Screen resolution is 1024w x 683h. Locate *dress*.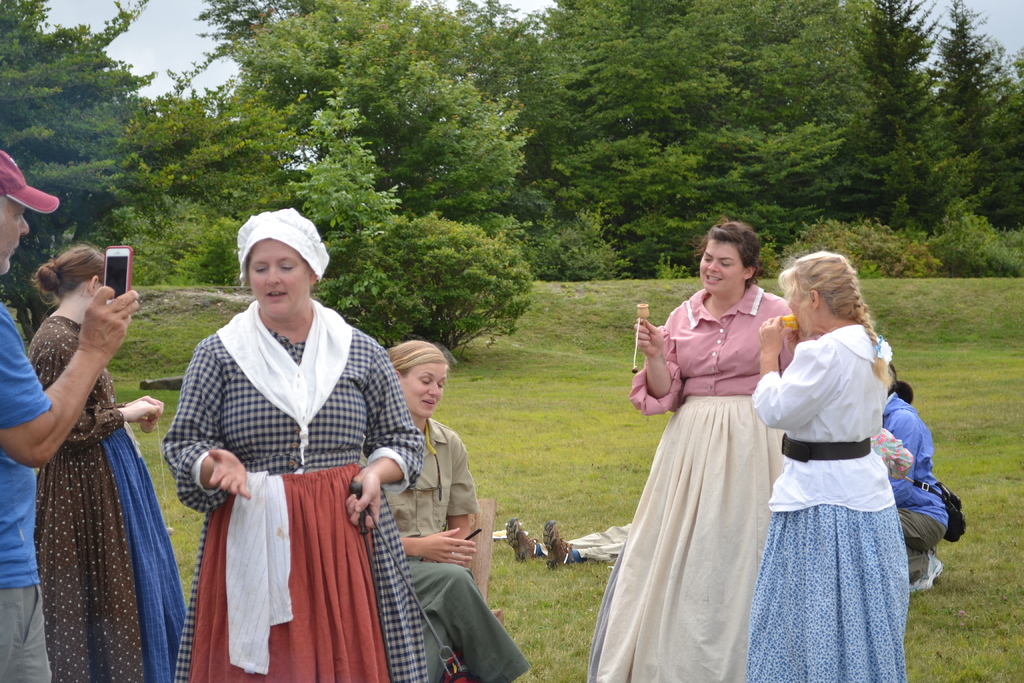
(583,282,810,682).
